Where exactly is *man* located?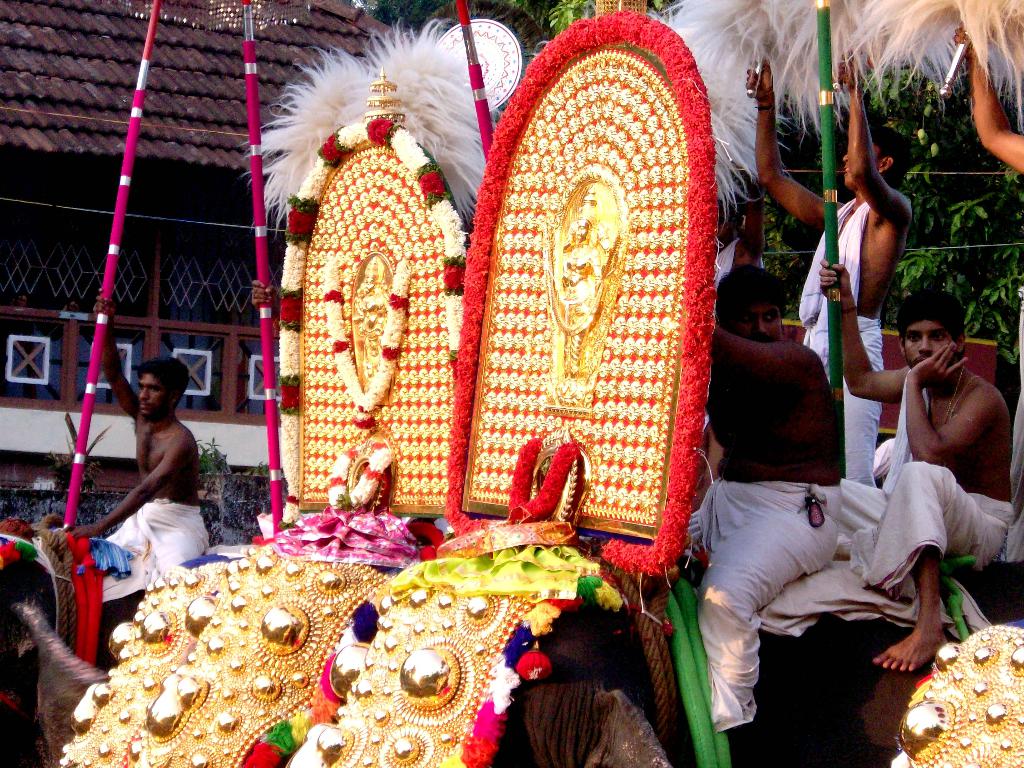
Its bounding box is 70/298/212/620.
